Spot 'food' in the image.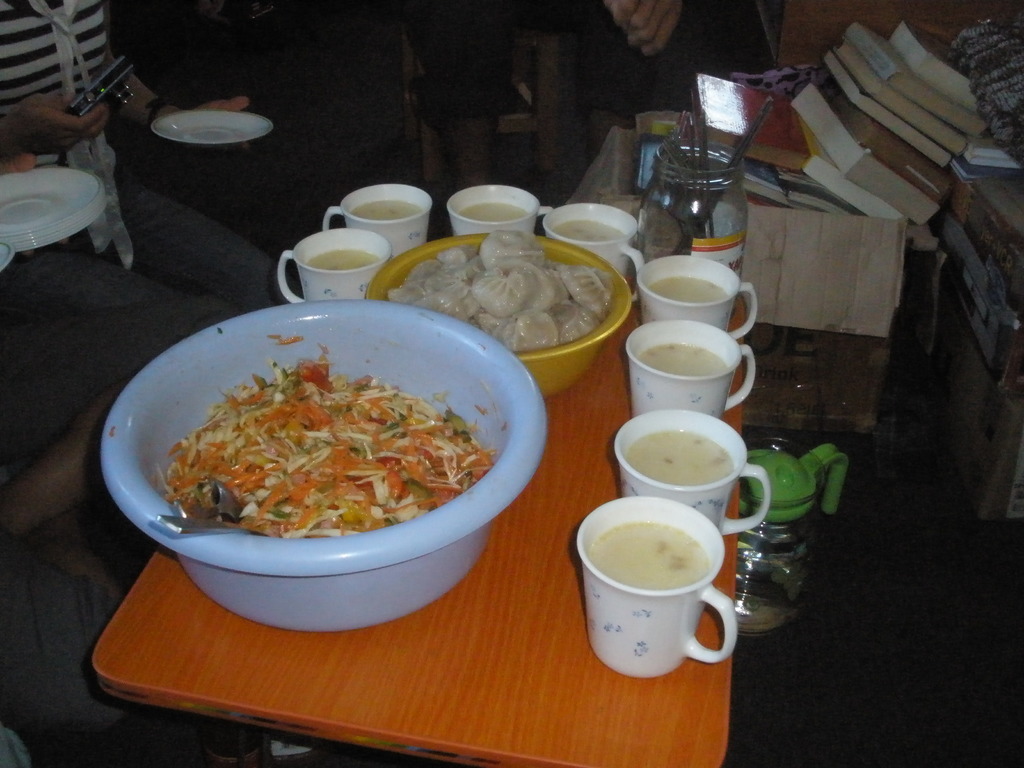
'food' found at <box>588,520,710,588</box>.
